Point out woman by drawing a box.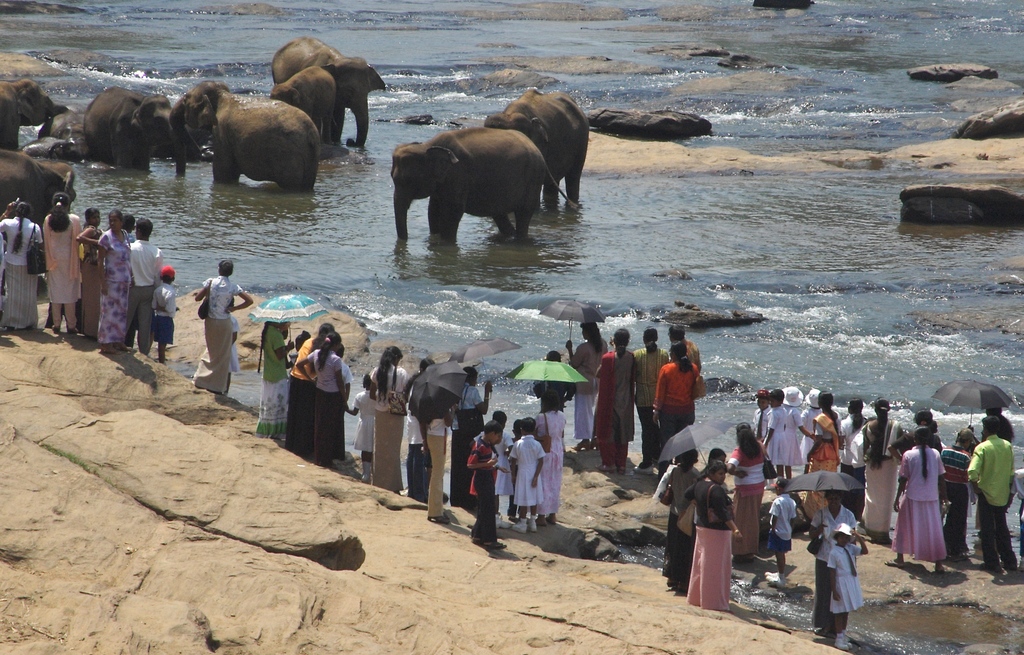
bbox=(803, 391, 844, 526).
